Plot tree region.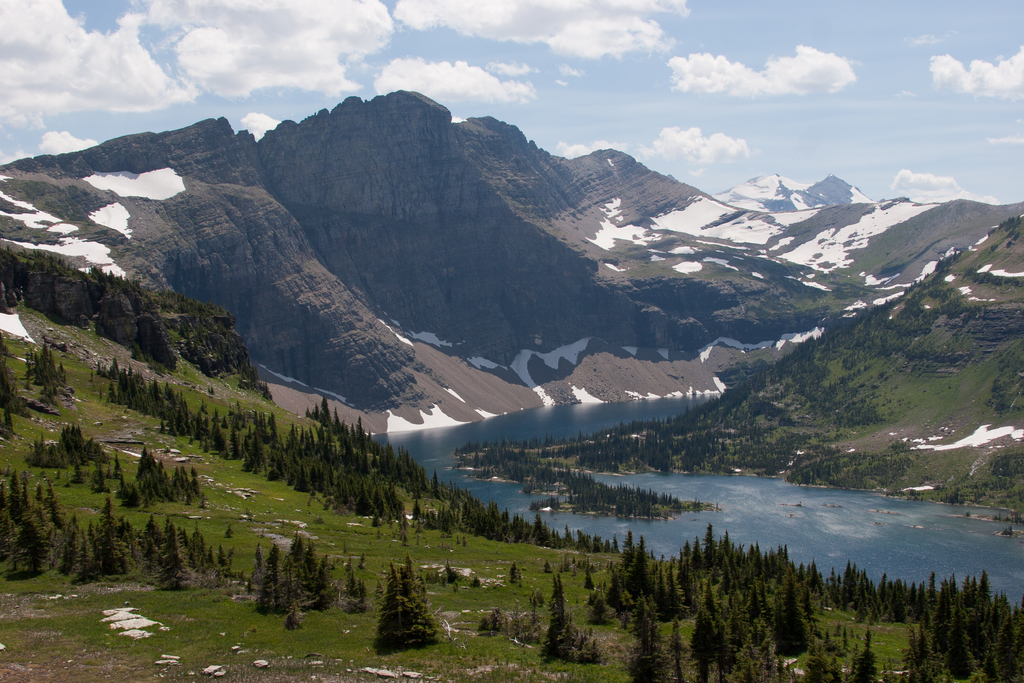
Plotted at region(0, 461, 232, 593).
